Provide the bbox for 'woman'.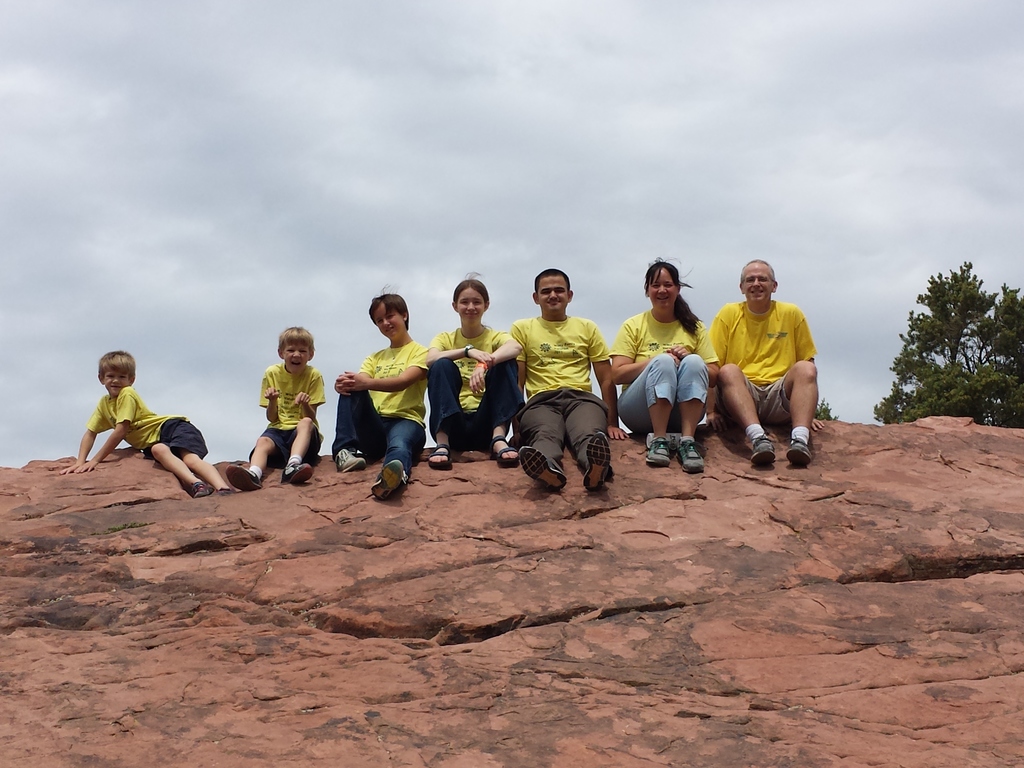
(329, 283, 429, 506).
